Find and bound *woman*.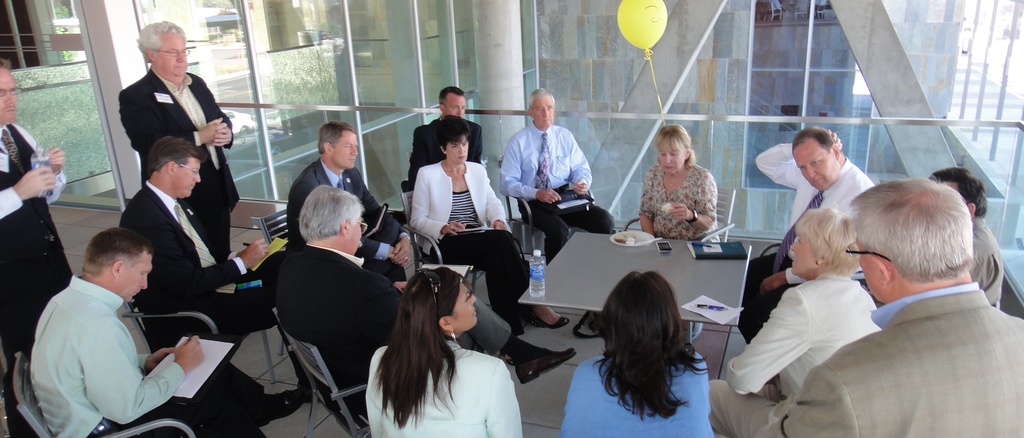
Bound: 631,123,728,345.
